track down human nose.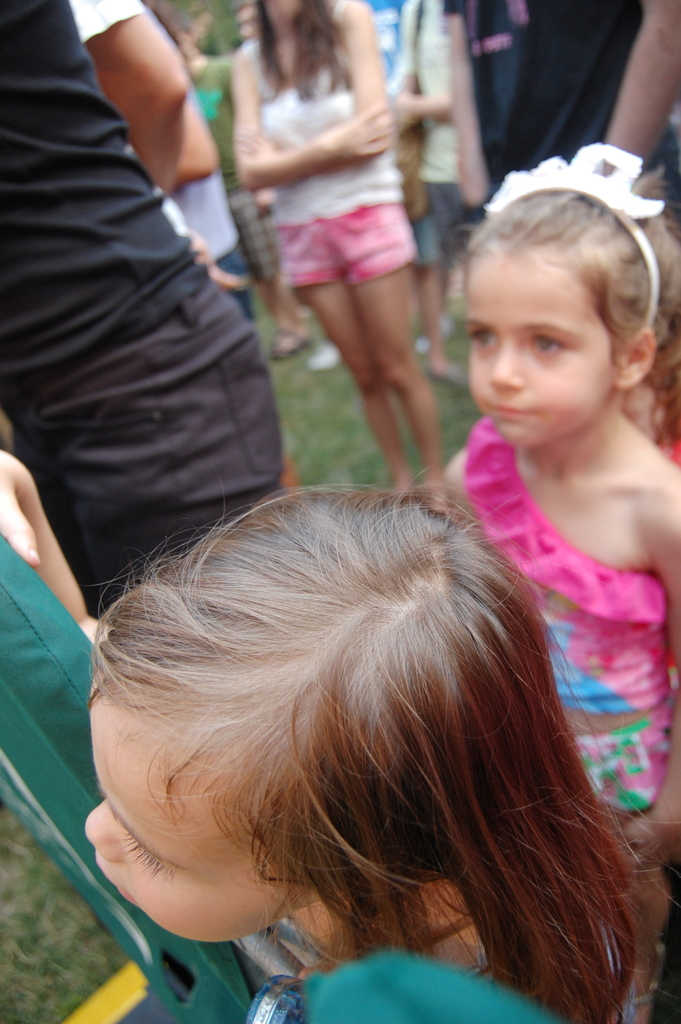
Tracked to x1=83, y1=800, x2=129, y2=865.
